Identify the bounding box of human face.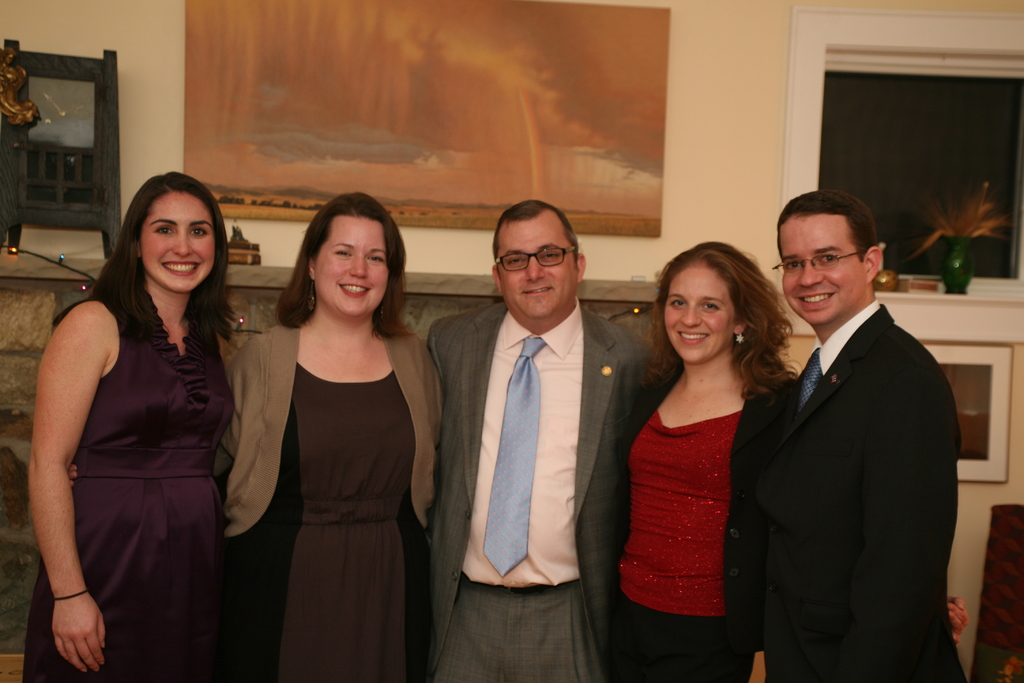
[140,194,212,295].
